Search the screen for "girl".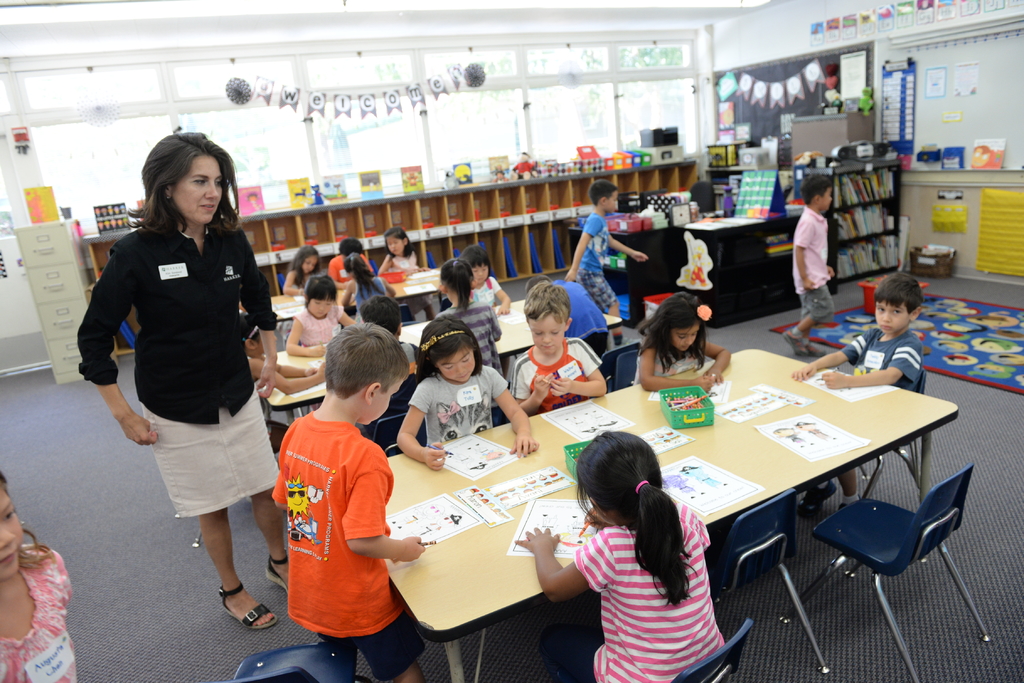
Found at x1=339 y1=252 x2=397 y2=309.
